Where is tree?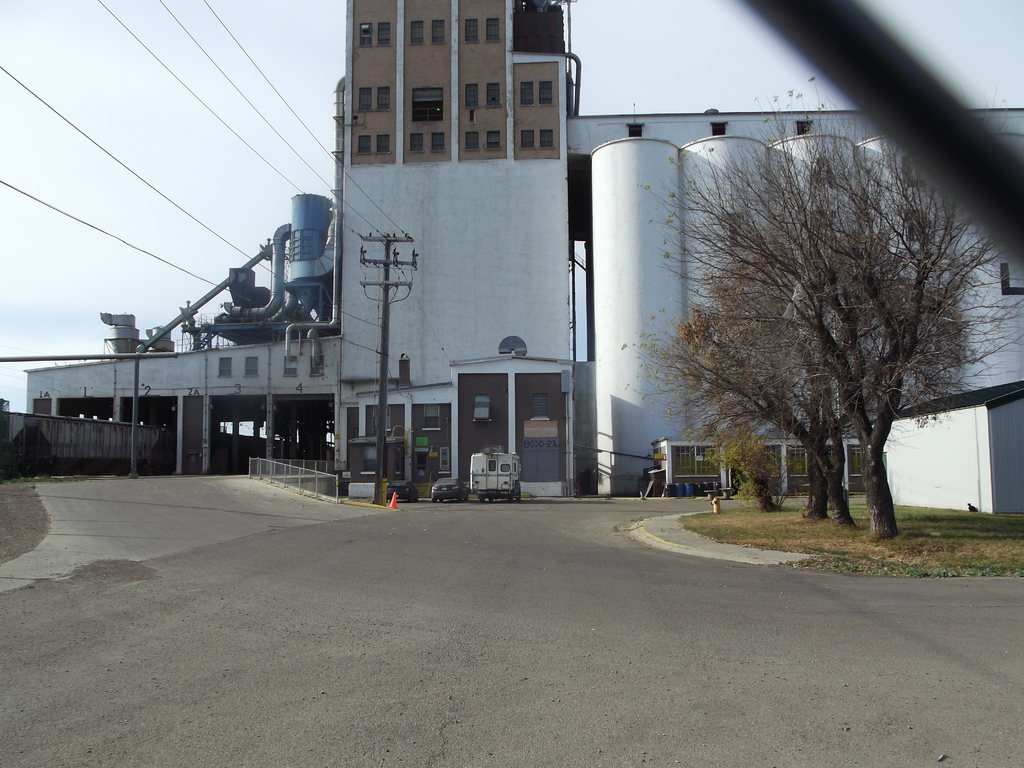
x1=653 y1=113 x2=988 y2=529.
